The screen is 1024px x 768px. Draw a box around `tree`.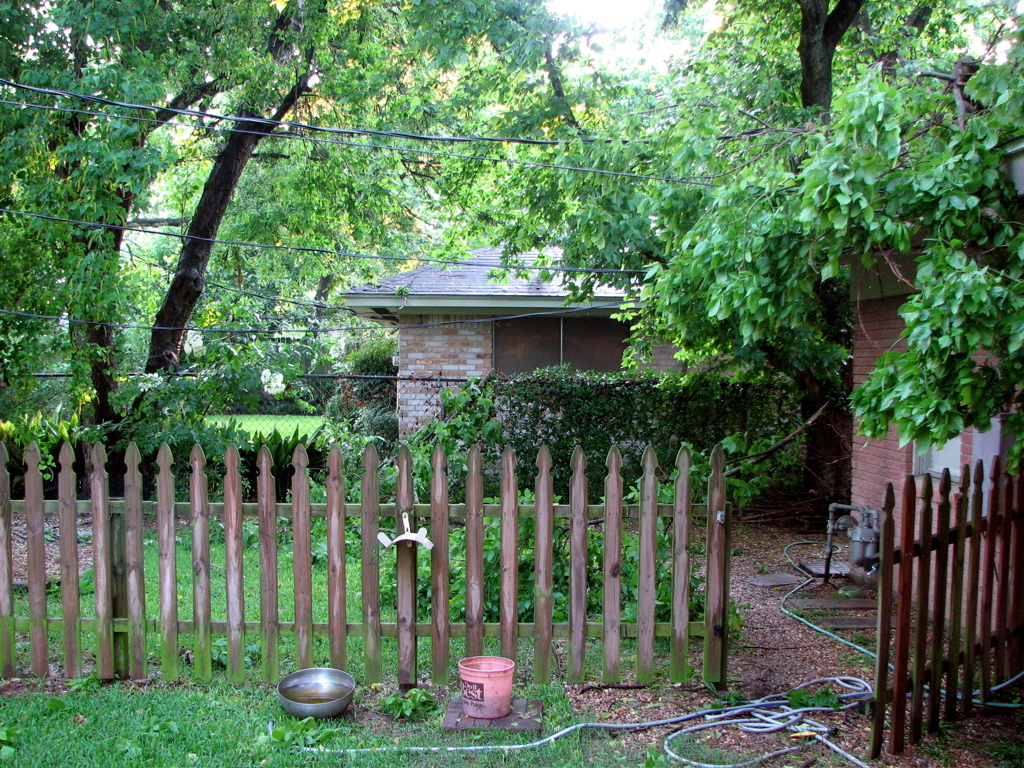
(427,0,1023,520).
